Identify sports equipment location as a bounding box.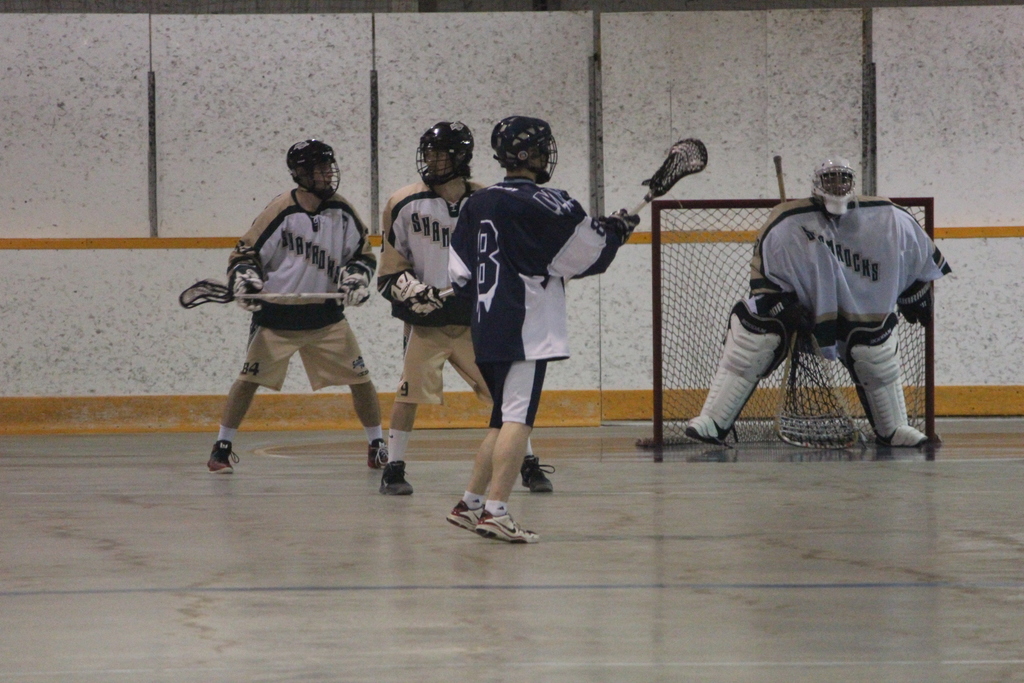
337,262,370,308.
